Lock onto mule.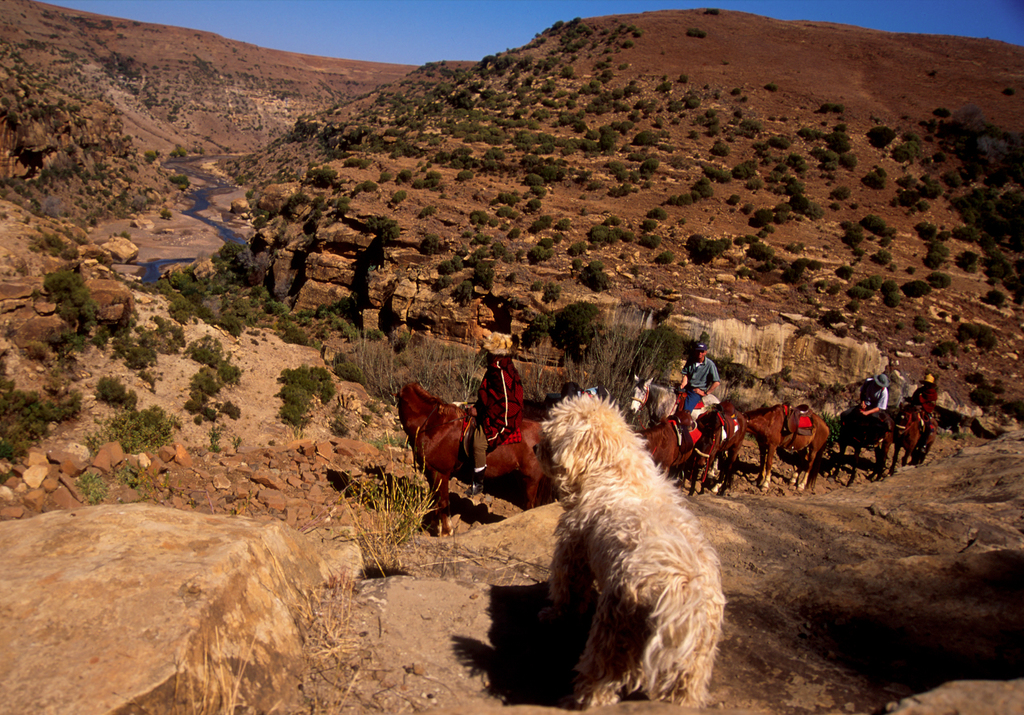
Locked: (641, 404, 749, 497).
